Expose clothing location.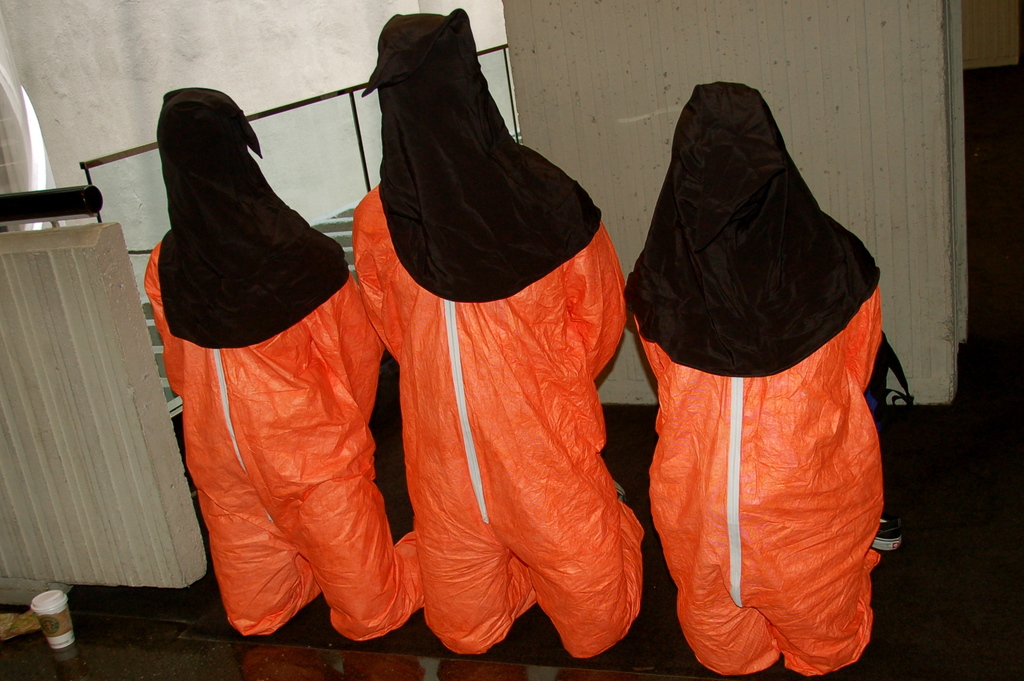
Exposed at bbox=(623, 58, 885, 680).
